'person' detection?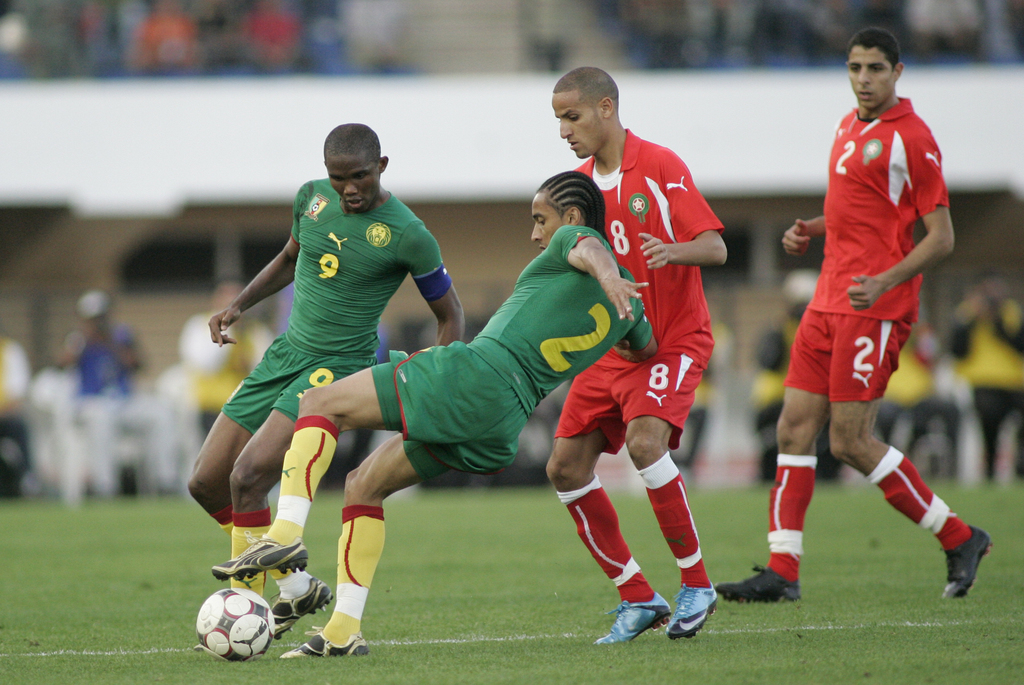
187, 122, 465, 645
